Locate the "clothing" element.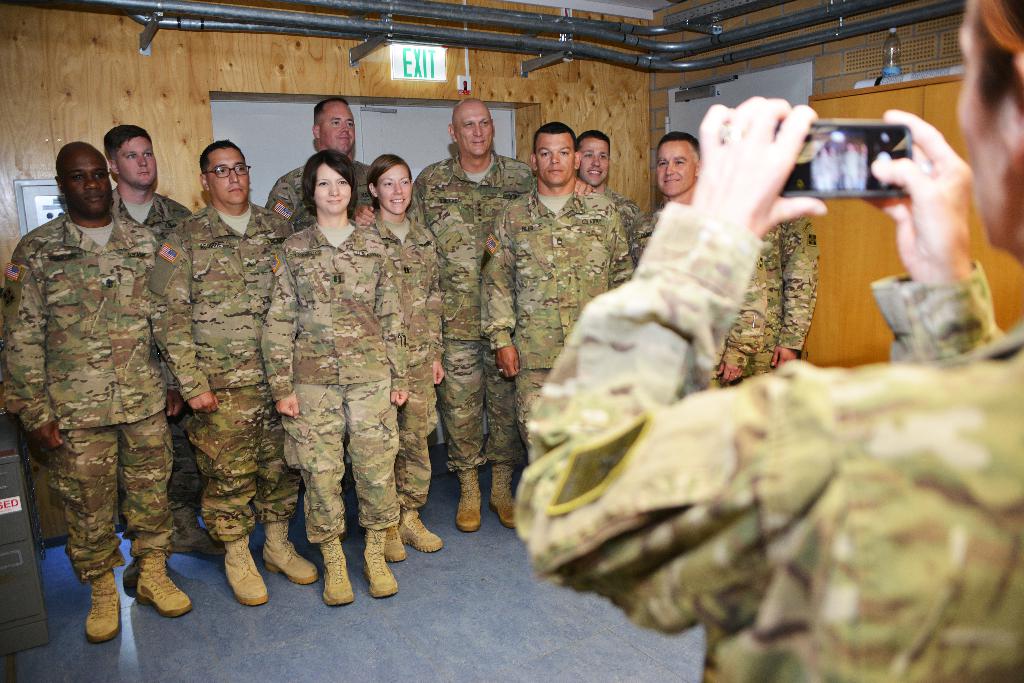
Element bbox: bbox(406, 155, 532, 472).
